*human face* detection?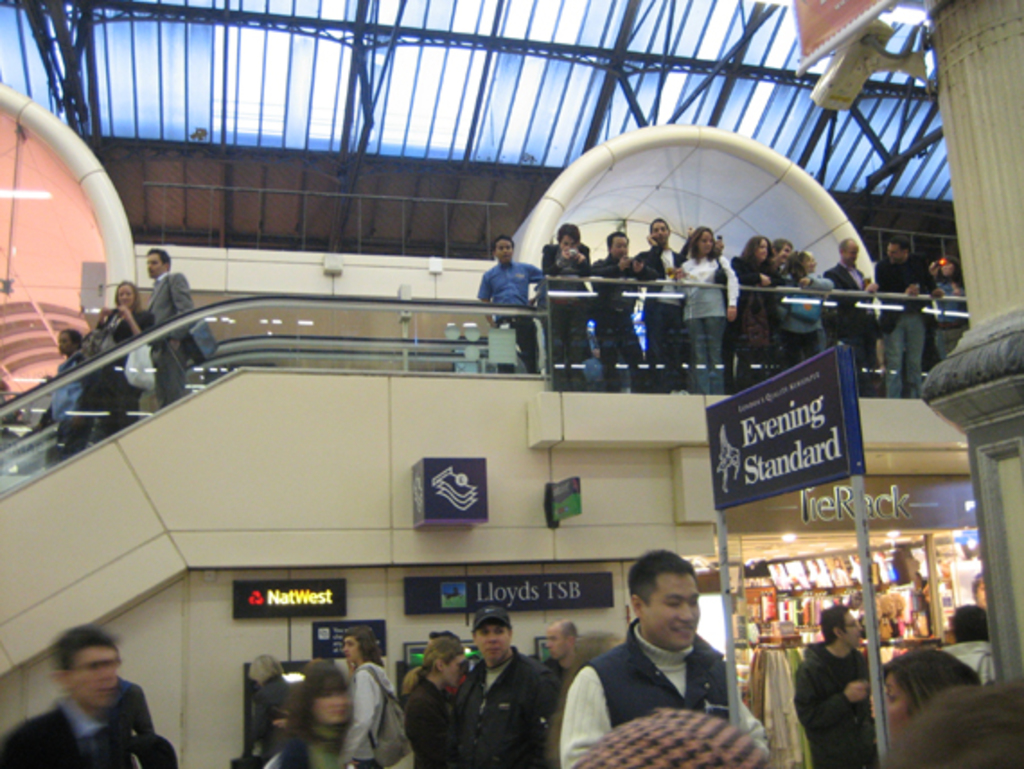
649 573 697 643
